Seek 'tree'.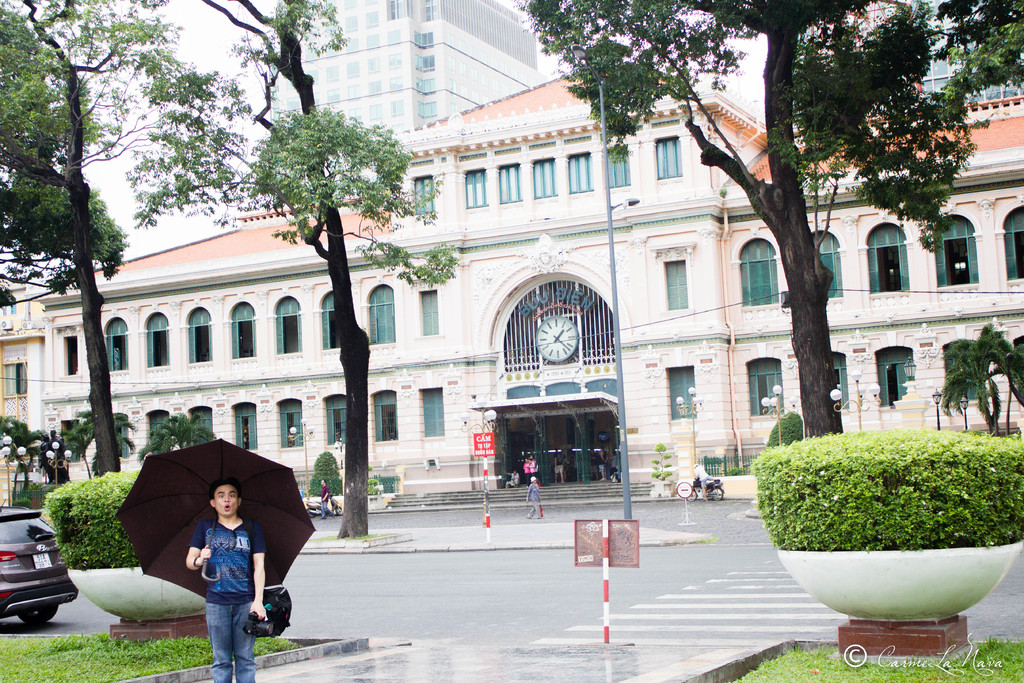
box(0, 0, 132, 309).
